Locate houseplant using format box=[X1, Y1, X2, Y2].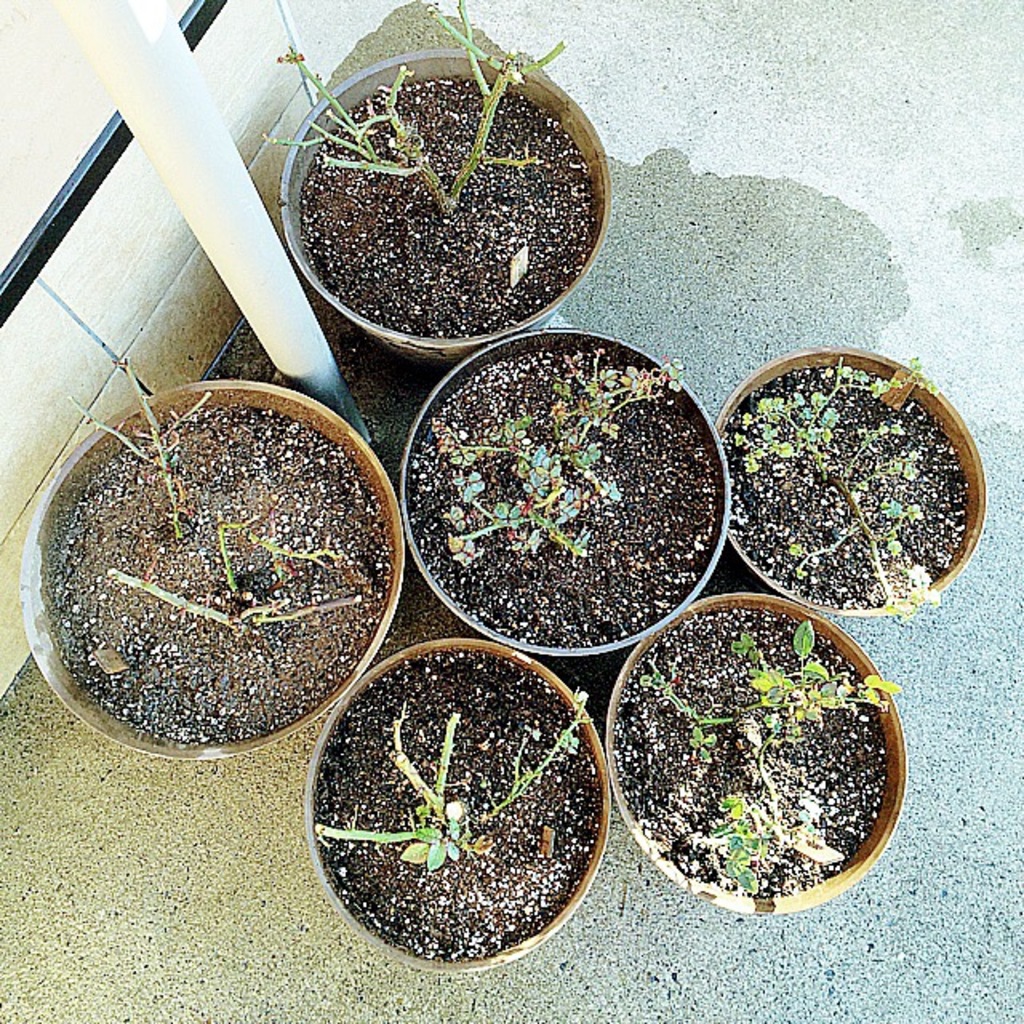
box=[6, 346, 413, 765].
